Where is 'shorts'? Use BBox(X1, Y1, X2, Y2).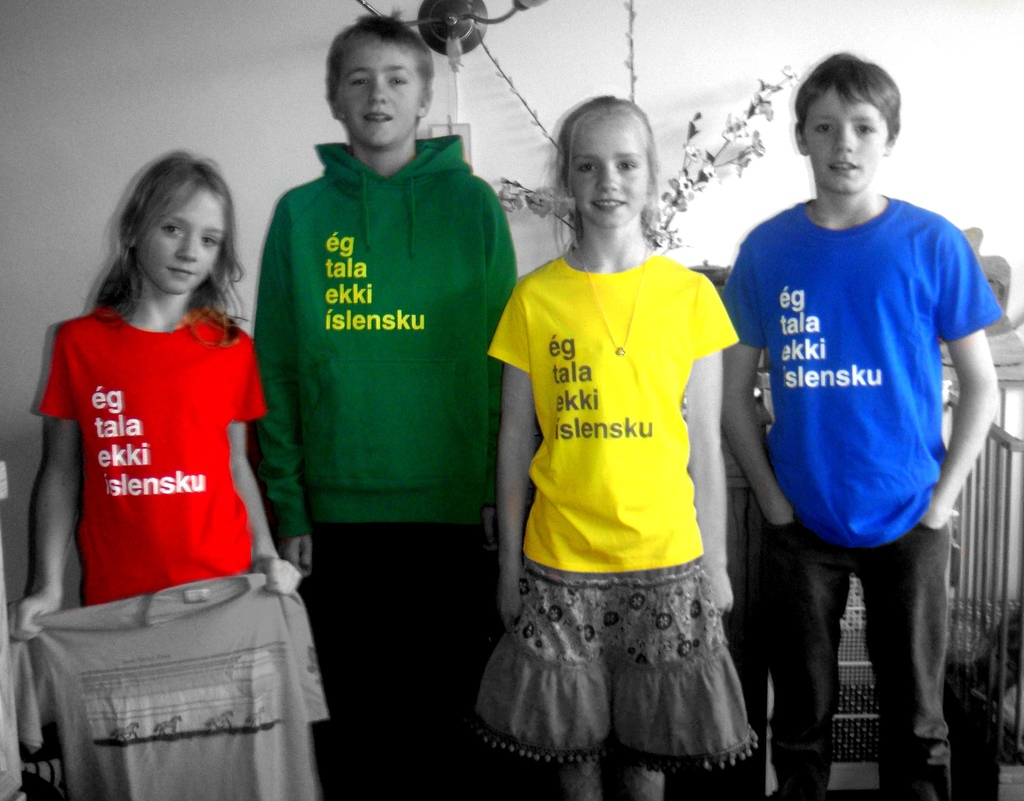
BBox(485, 571, 775, 737).
